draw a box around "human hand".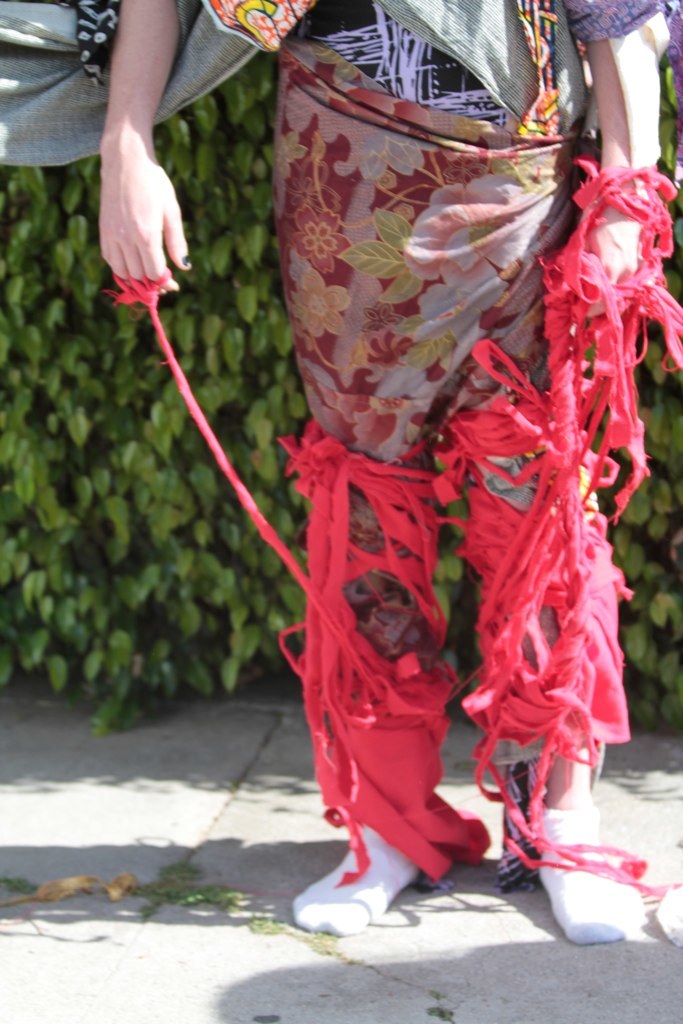
99,163,196,303.
